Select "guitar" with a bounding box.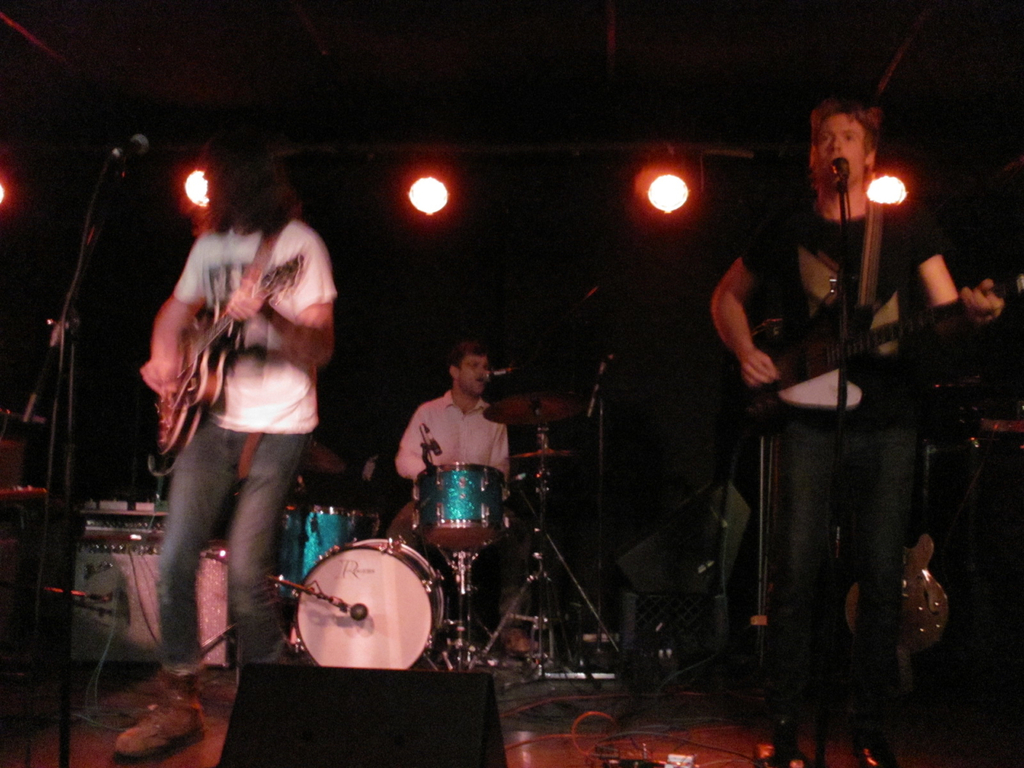
l=677, t=277, r=1021, b=469.
